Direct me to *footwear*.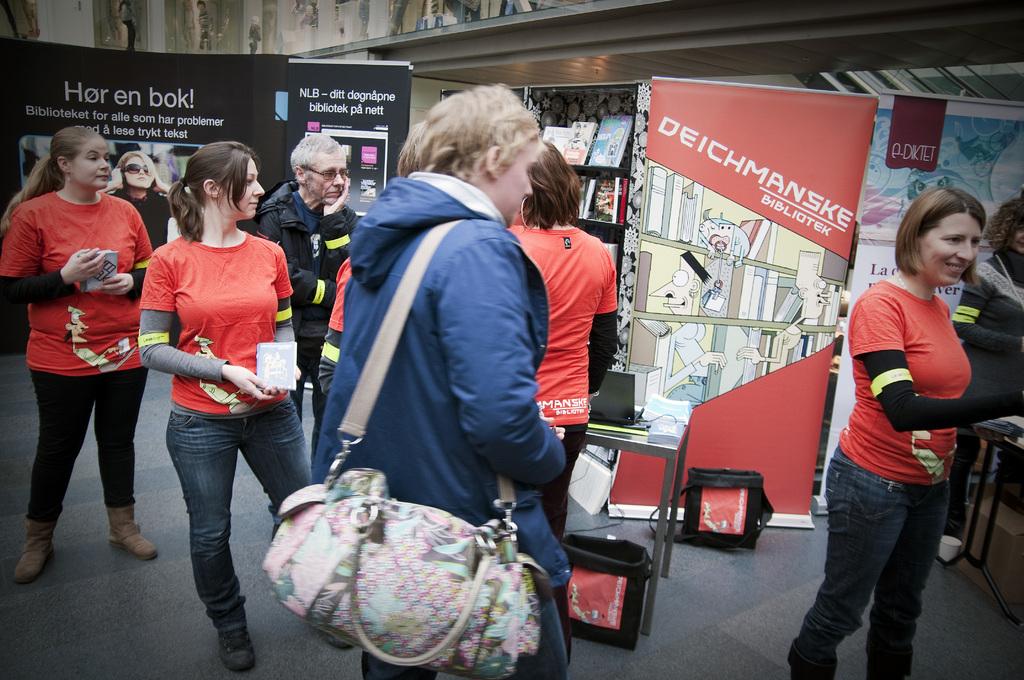
Direction: [8, 503, 59, 587].
